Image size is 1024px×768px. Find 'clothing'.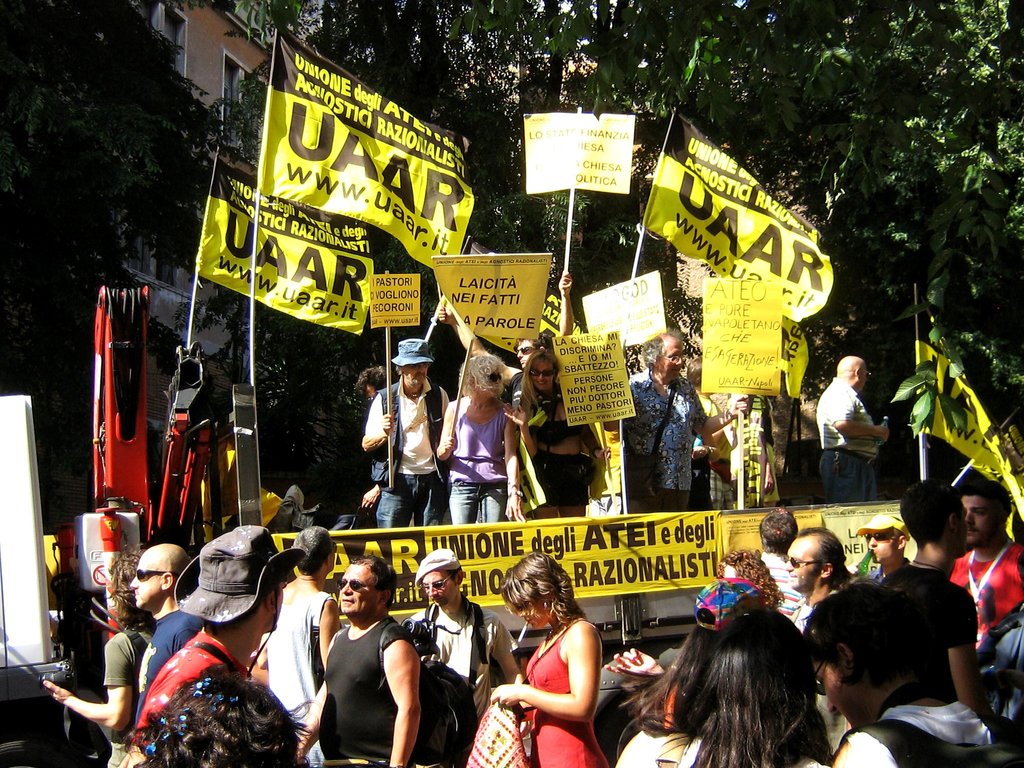
BBox(516, 400, 595, 506).
